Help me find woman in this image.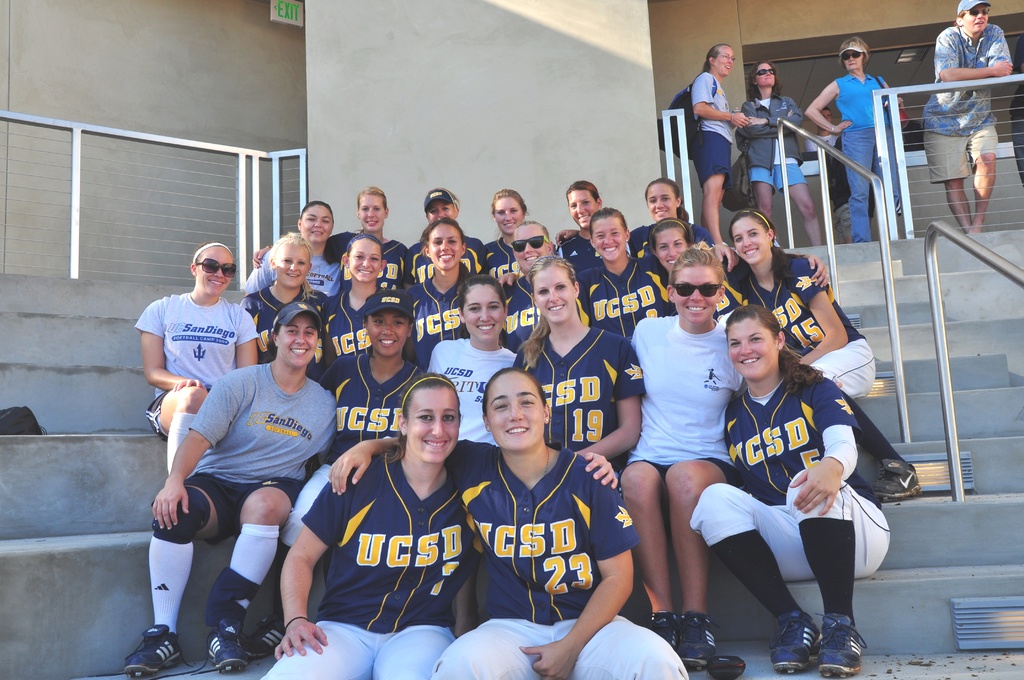
Found it: rect(559, 179, 604, 262).
